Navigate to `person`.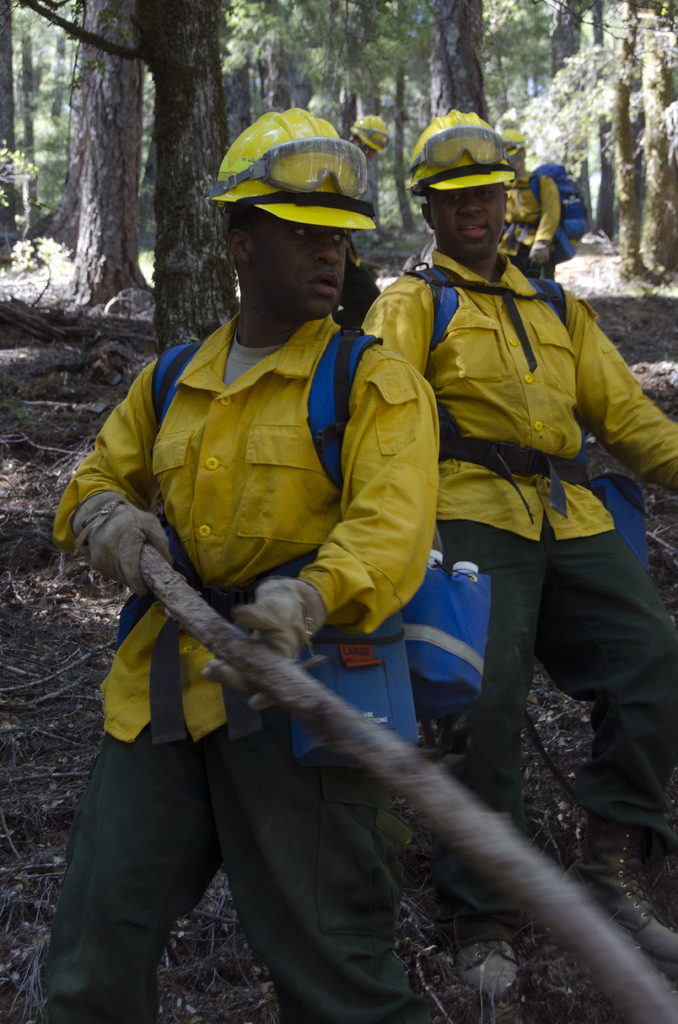
Navigation target: [x1=39, y1=106, x2=441, y2=1023].
